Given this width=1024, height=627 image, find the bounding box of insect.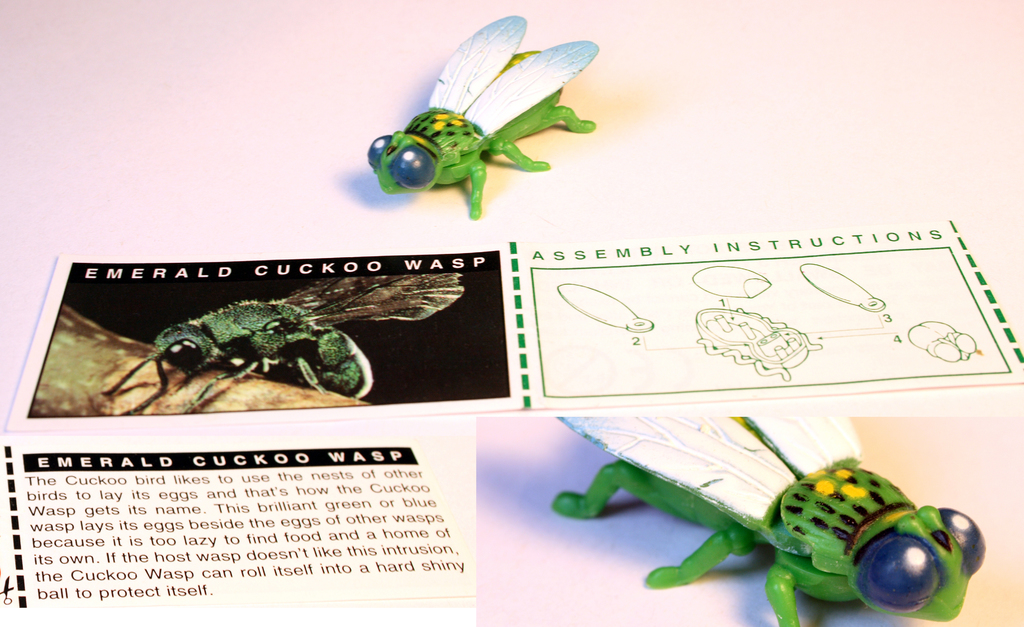
<box>550,418,986,626</box>.
